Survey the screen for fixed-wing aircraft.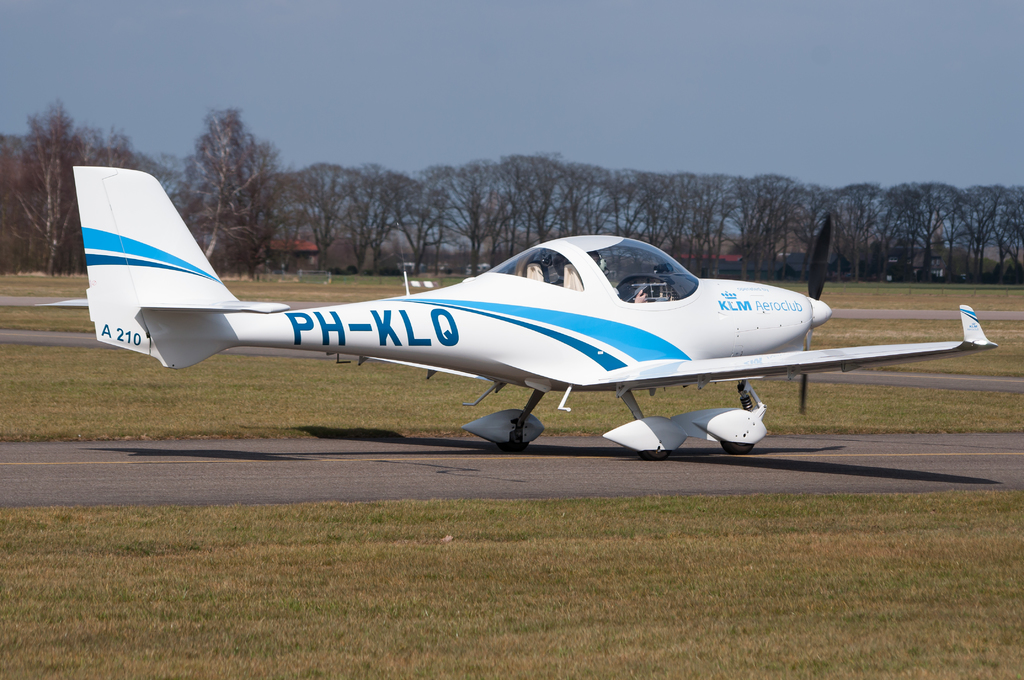
Survey found: 29/165/1000/452.
